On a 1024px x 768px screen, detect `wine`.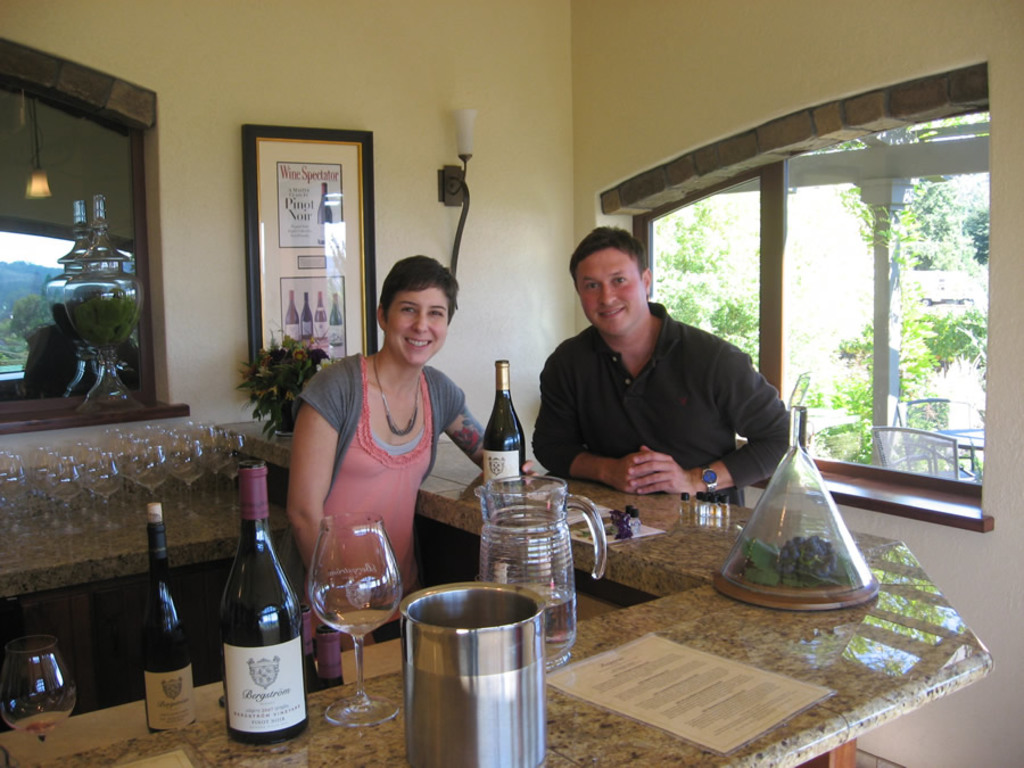
l=132, t=499, r=203, b=732.
